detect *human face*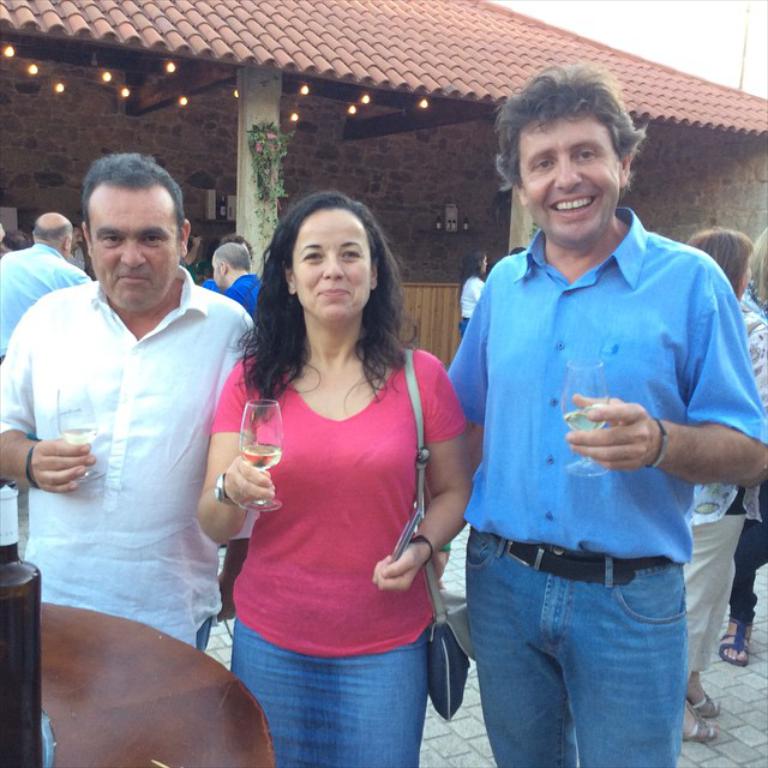
box(523, 113, 620, 244)
